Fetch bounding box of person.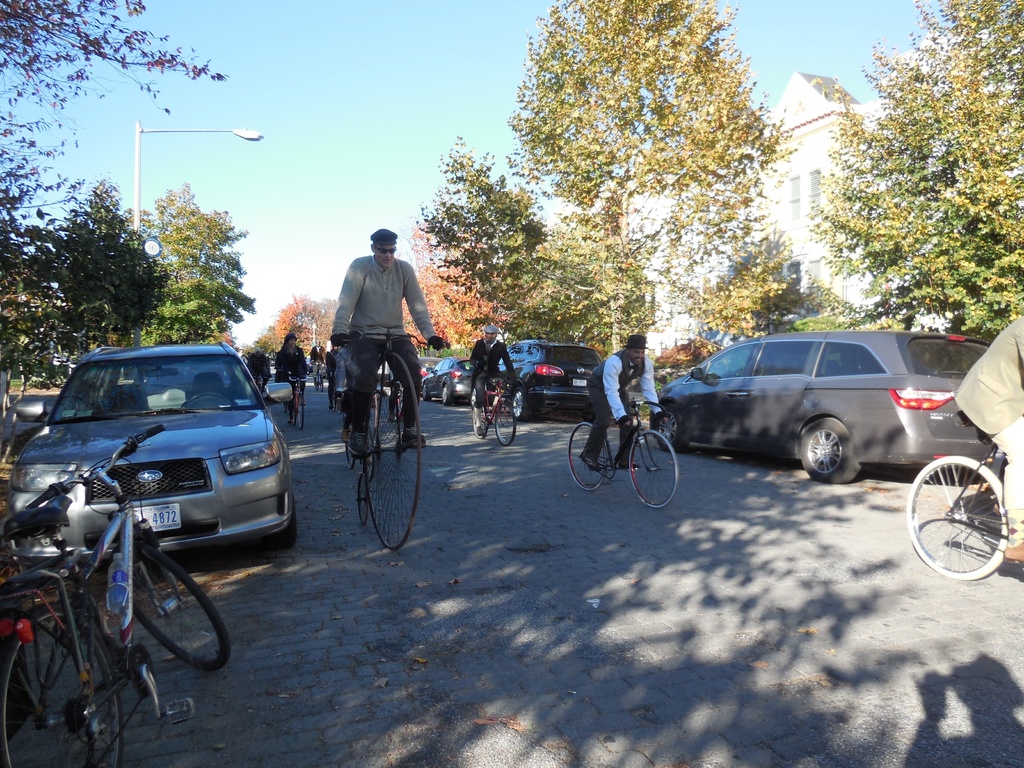
Bbox: [left=580, top=333, right=668, bottom=474].
